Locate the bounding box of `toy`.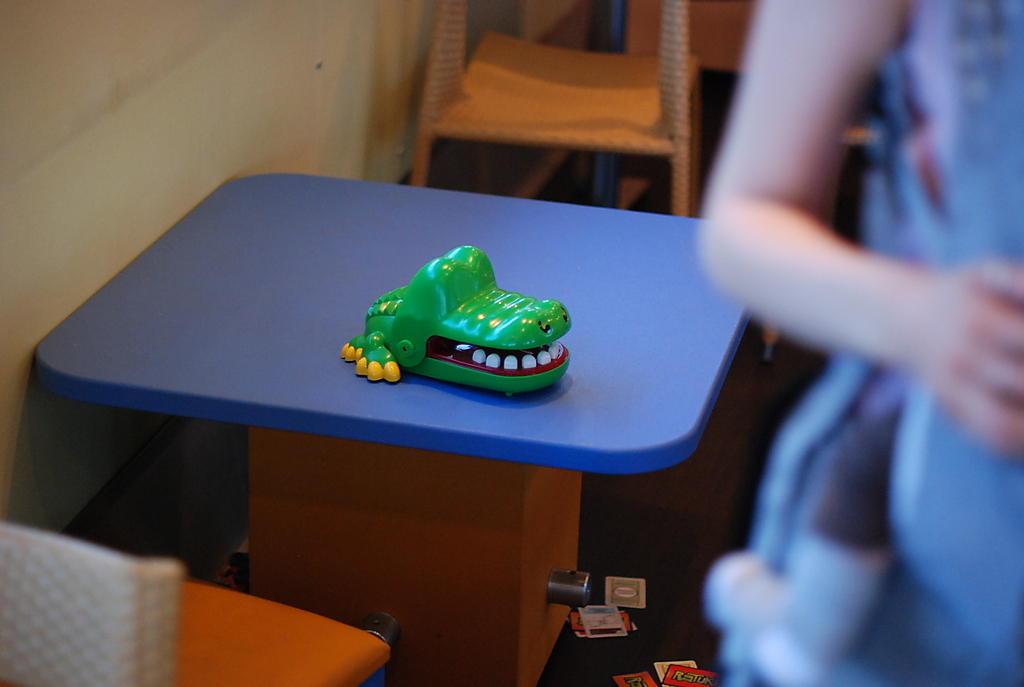
Bounding box: region(345, 242, 569, 406).
